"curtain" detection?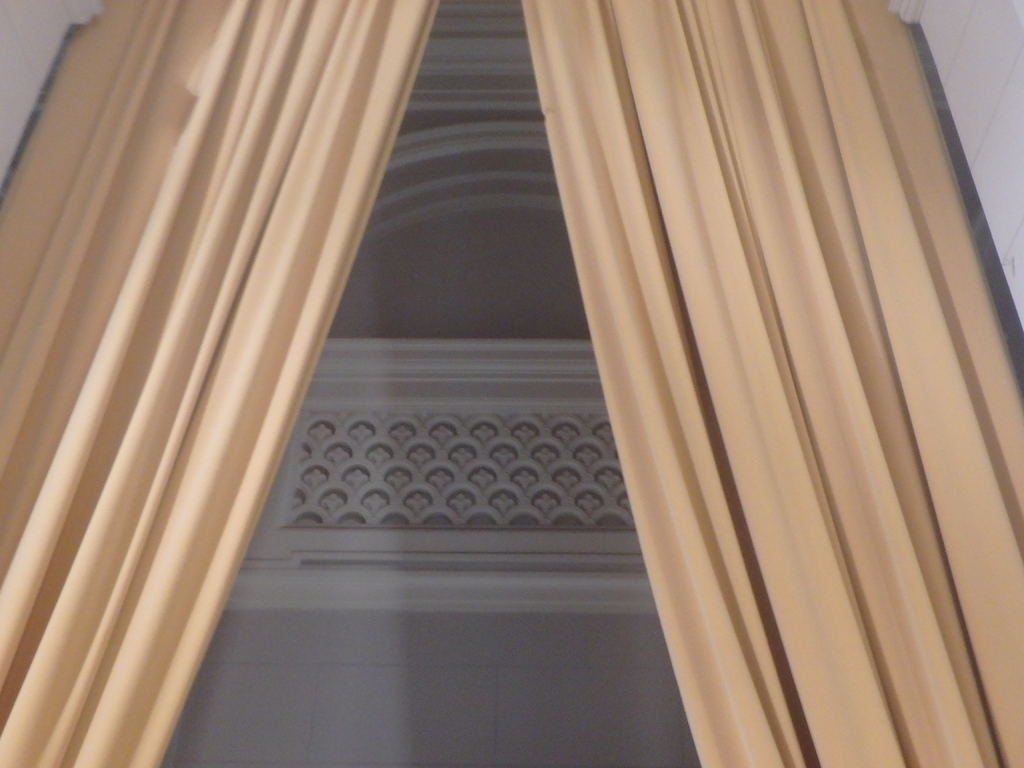
crop(522, 0, 1023, 767)
